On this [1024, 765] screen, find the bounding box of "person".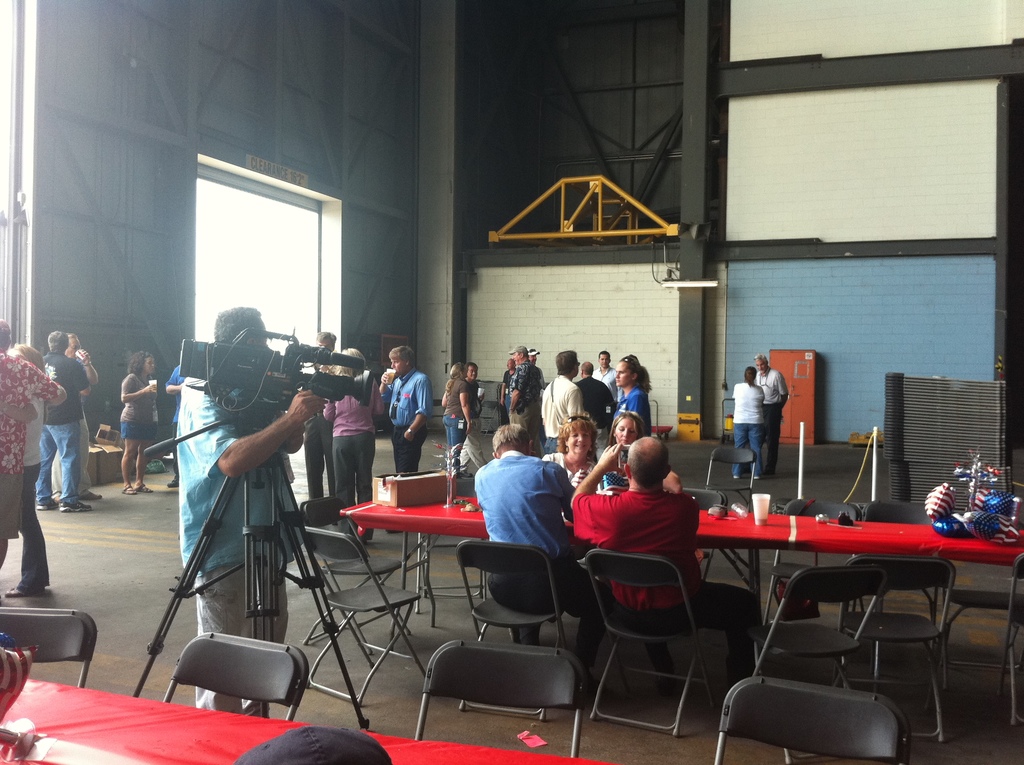
Bounding box: bbox(364, 330, 442, 520).
